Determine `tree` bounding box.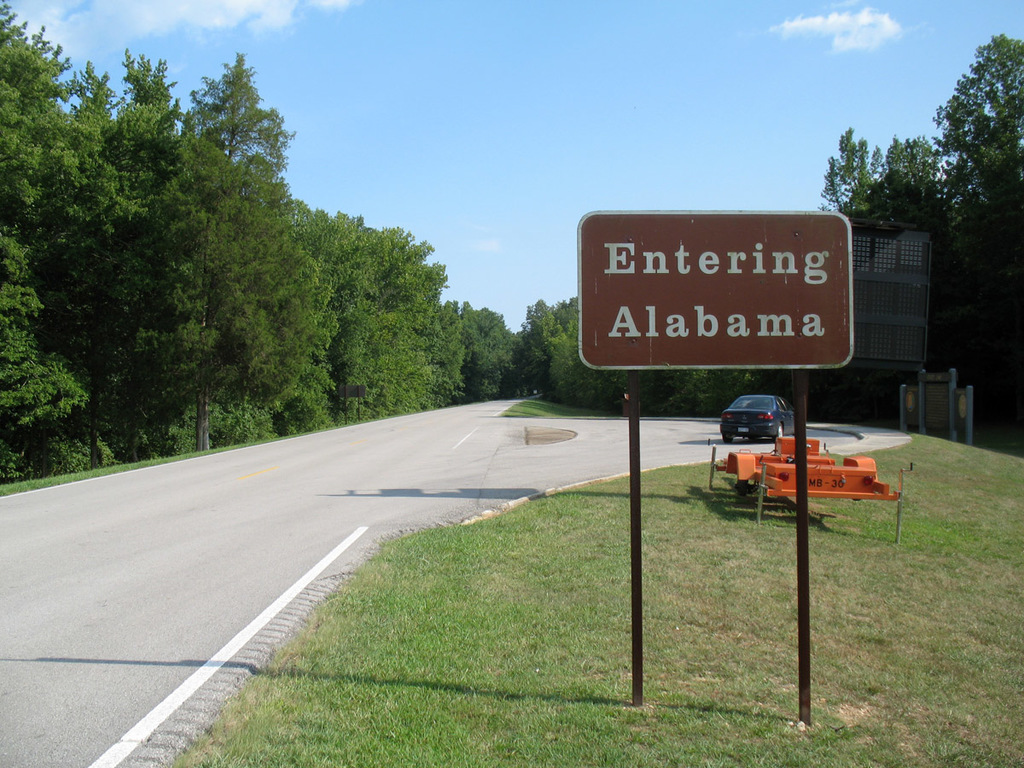
Determined: locate(152, 52, 314, 463).
